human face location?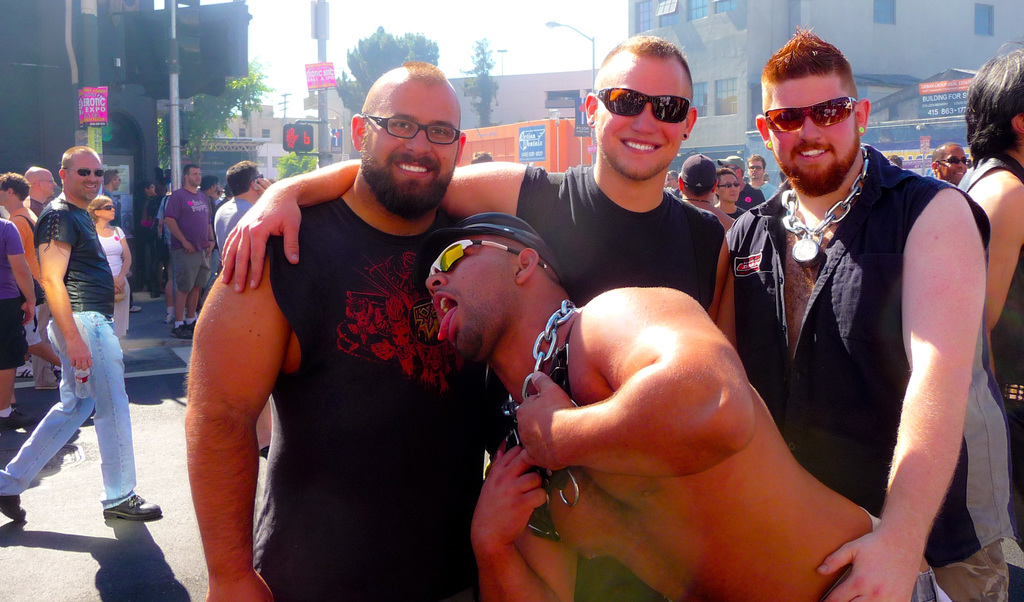
(left=938, top=146, right=967, bottom=185)
